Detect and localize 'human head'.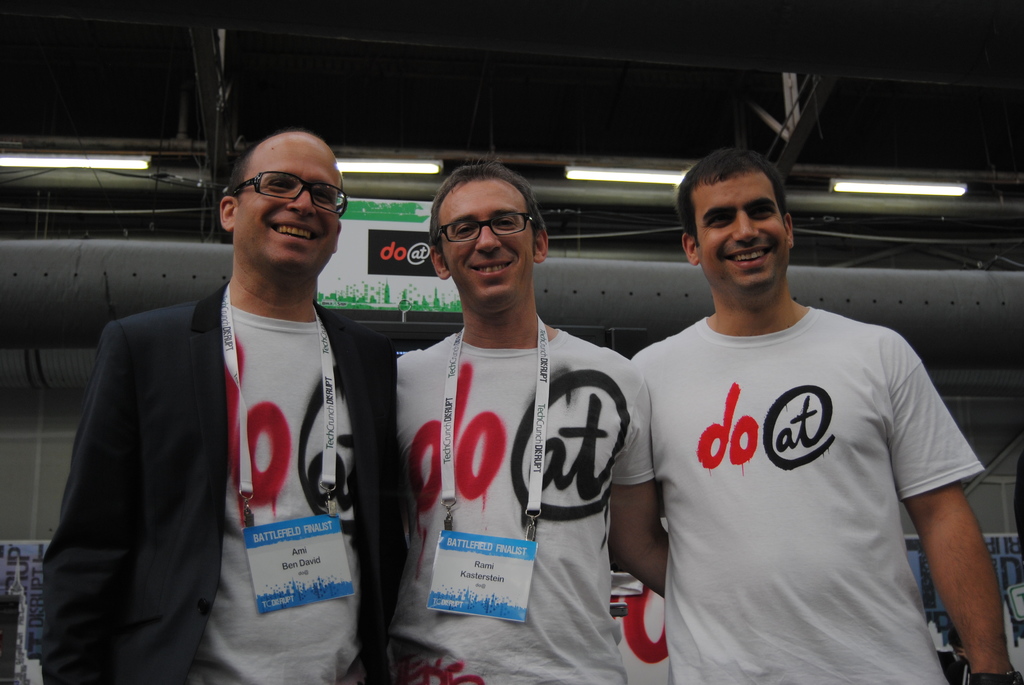
Localized at (216, 130, 345, 279).
